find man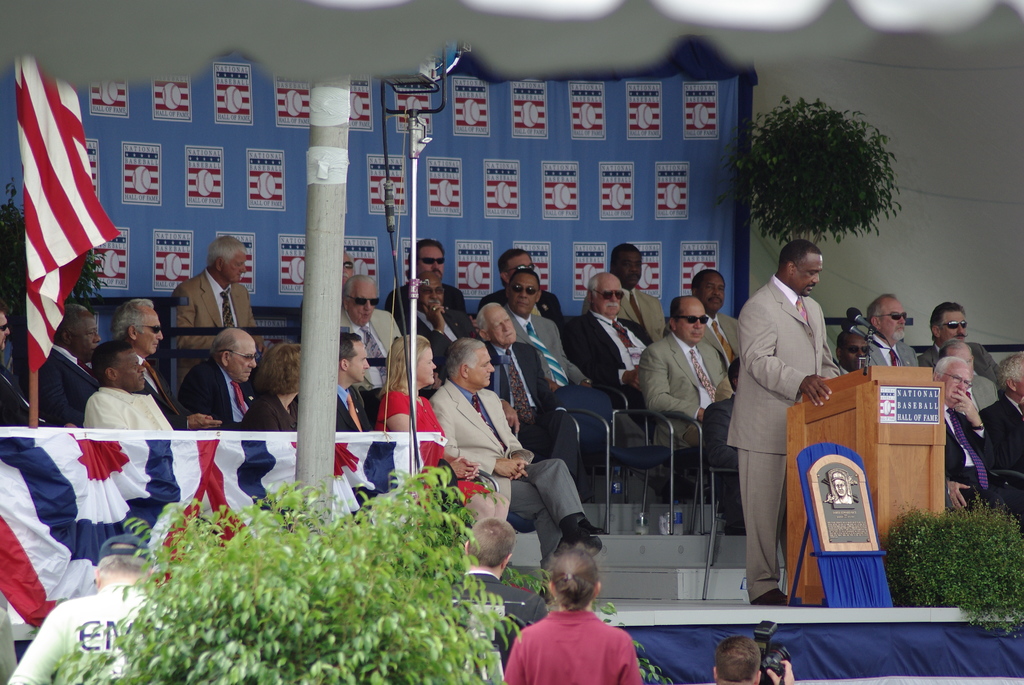
l=0, t=299, r=80, b=431
